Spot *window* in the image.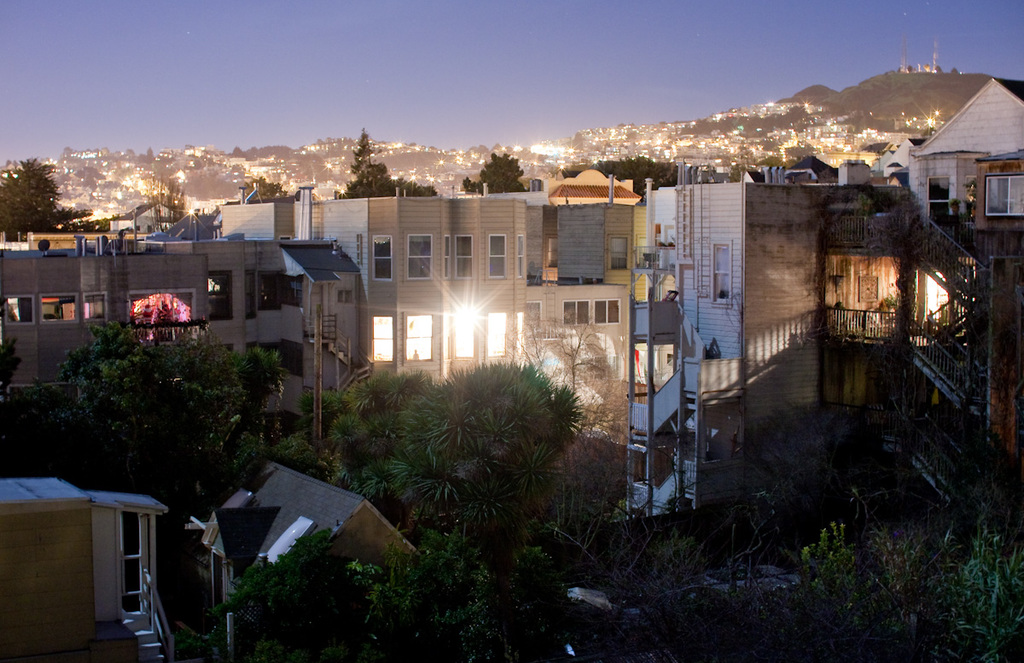
*window* found at (left=561, top=299, right=590, bottom=325).
